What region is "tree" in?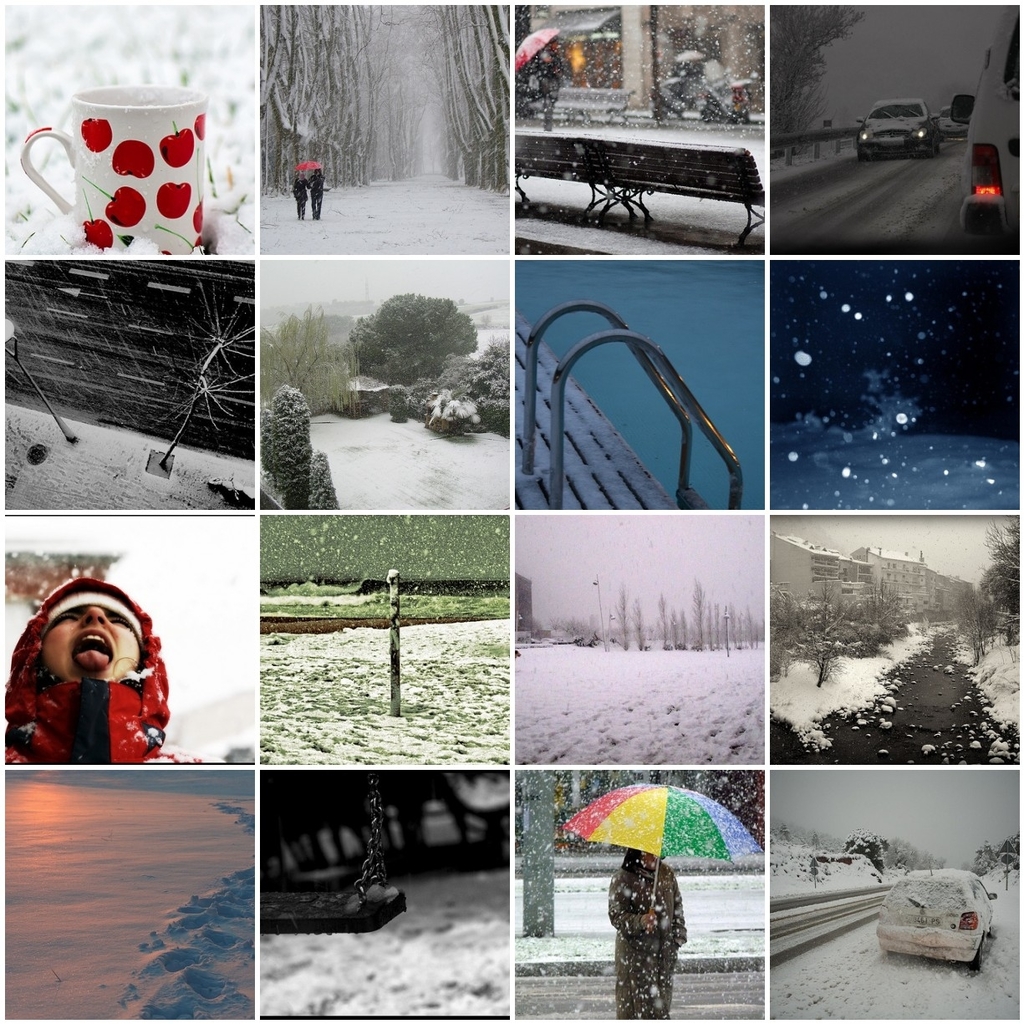
[left=254, top=383, right=316, bottom=507].
